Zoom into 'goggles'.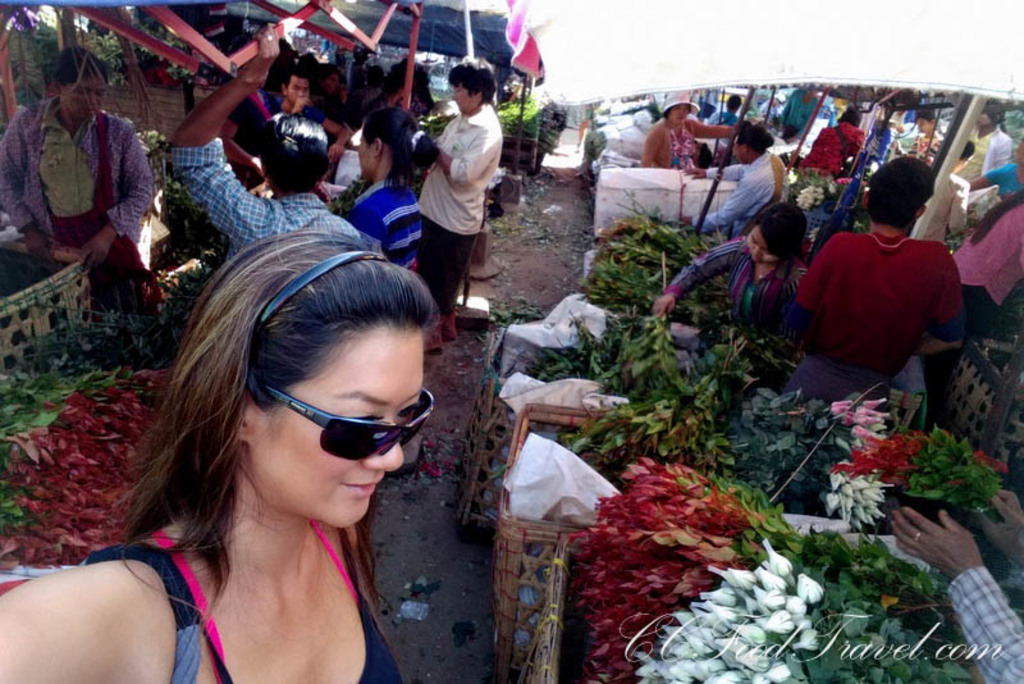
Zoom target: {"x1": 242, "y1": 386, "x2": 426, "y2": 478}.
